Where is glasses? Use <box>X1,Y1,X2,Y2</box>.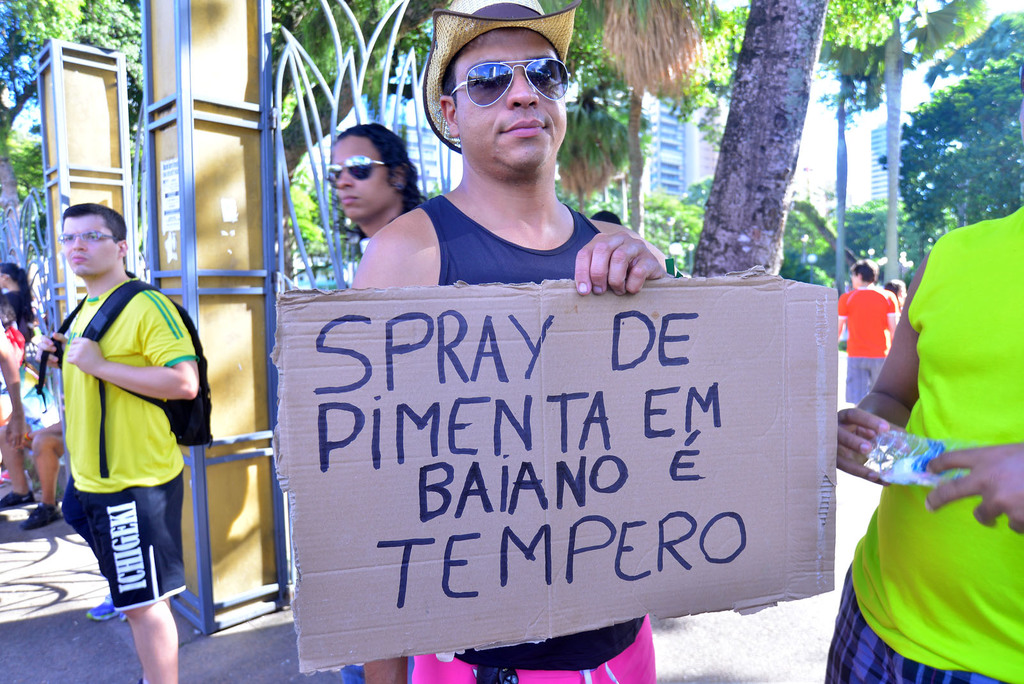
<box>58,225,115,248</box>.
